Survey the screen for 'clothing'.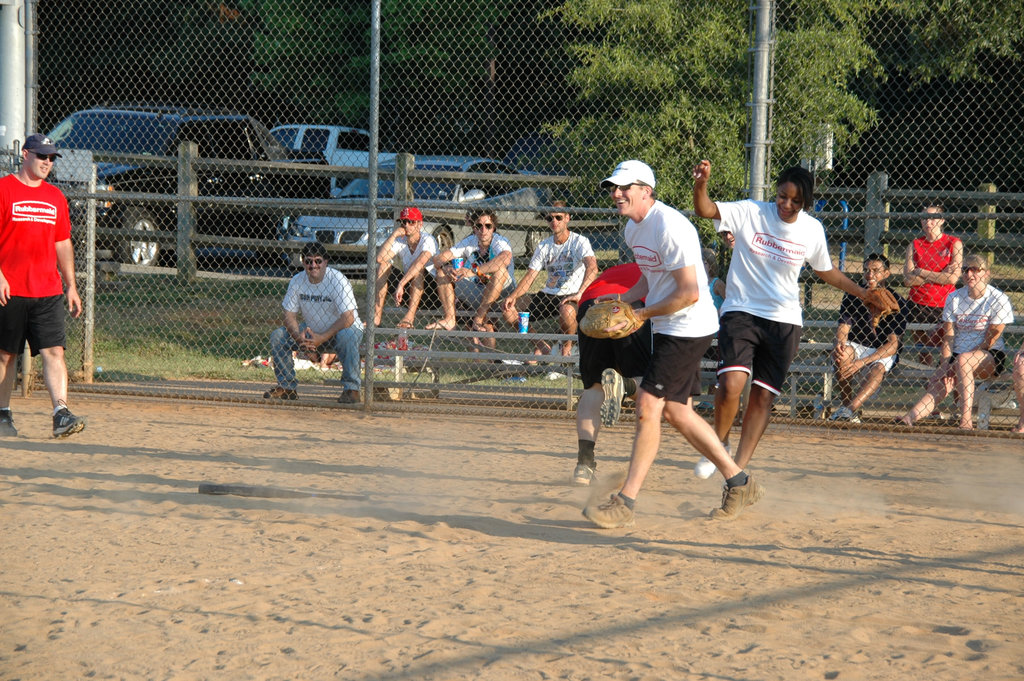
Survey found: crop(908, 229, 957, 316).
